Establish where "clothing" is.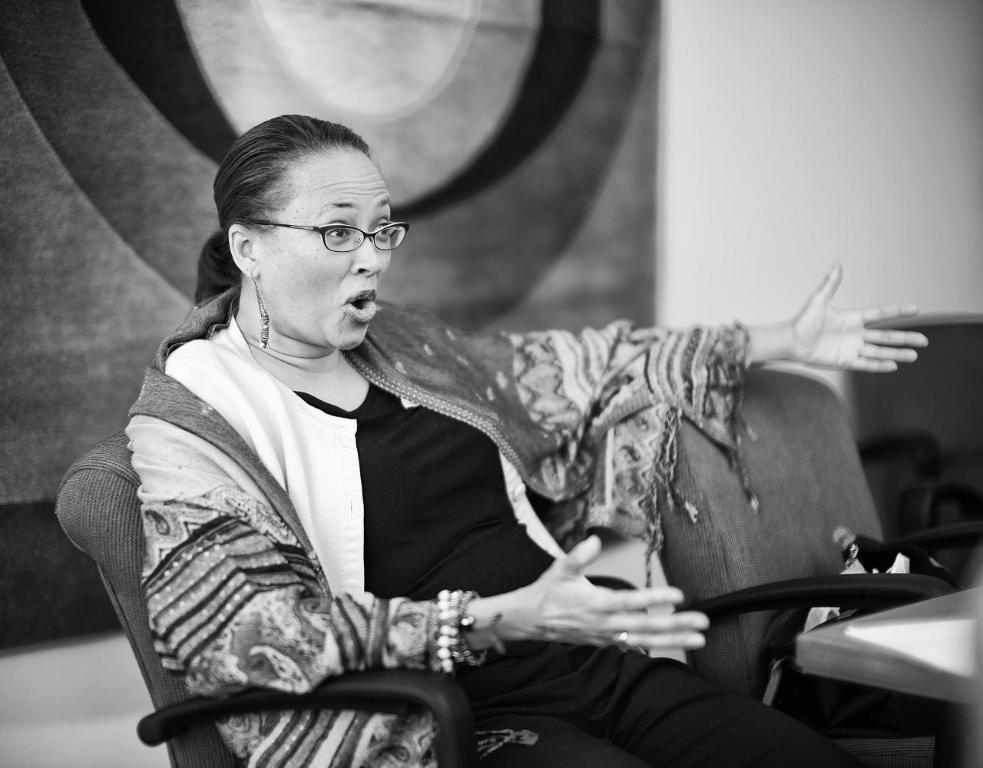
Established at 79 177 855 759.
